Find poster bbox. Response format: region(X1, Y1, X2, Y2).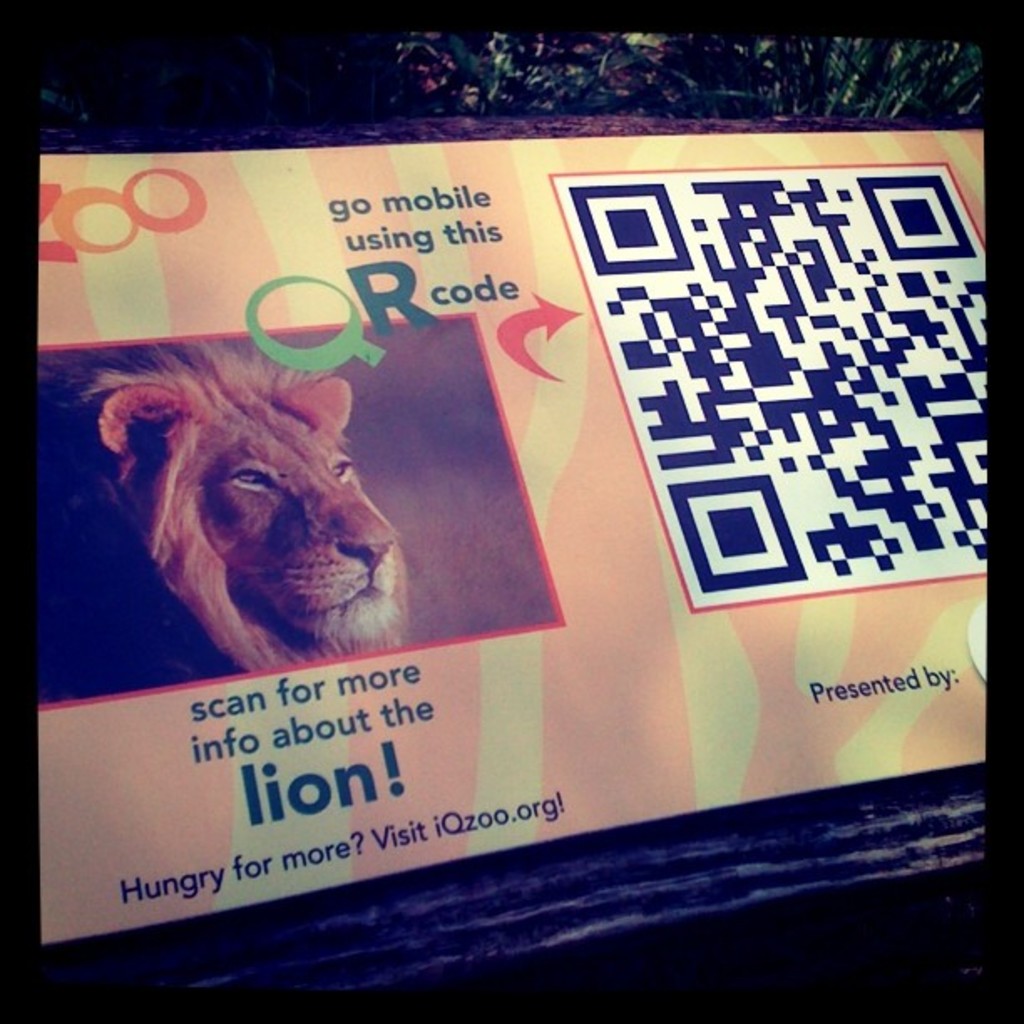
region(35, 120, 989, 945).
